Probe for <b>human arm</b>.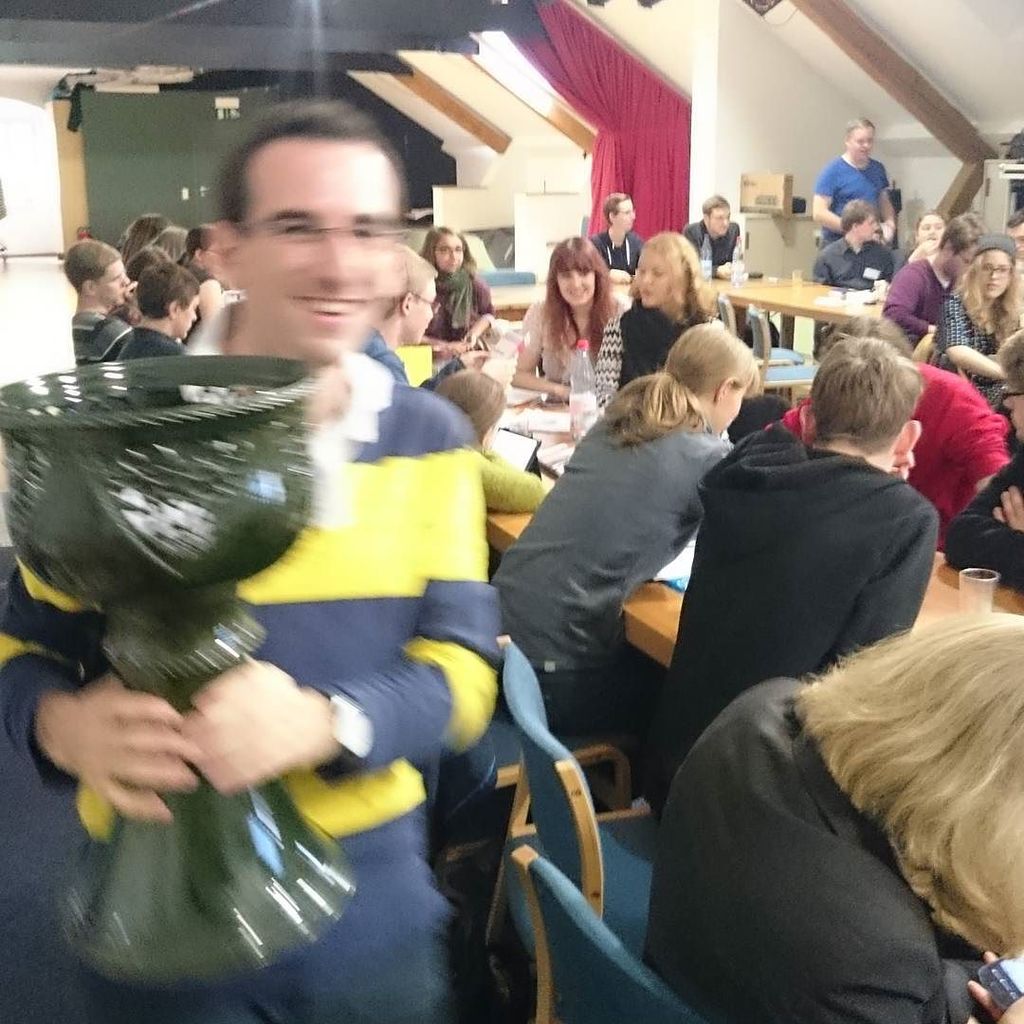
Probe result: region(416, 324, 452, 363).
